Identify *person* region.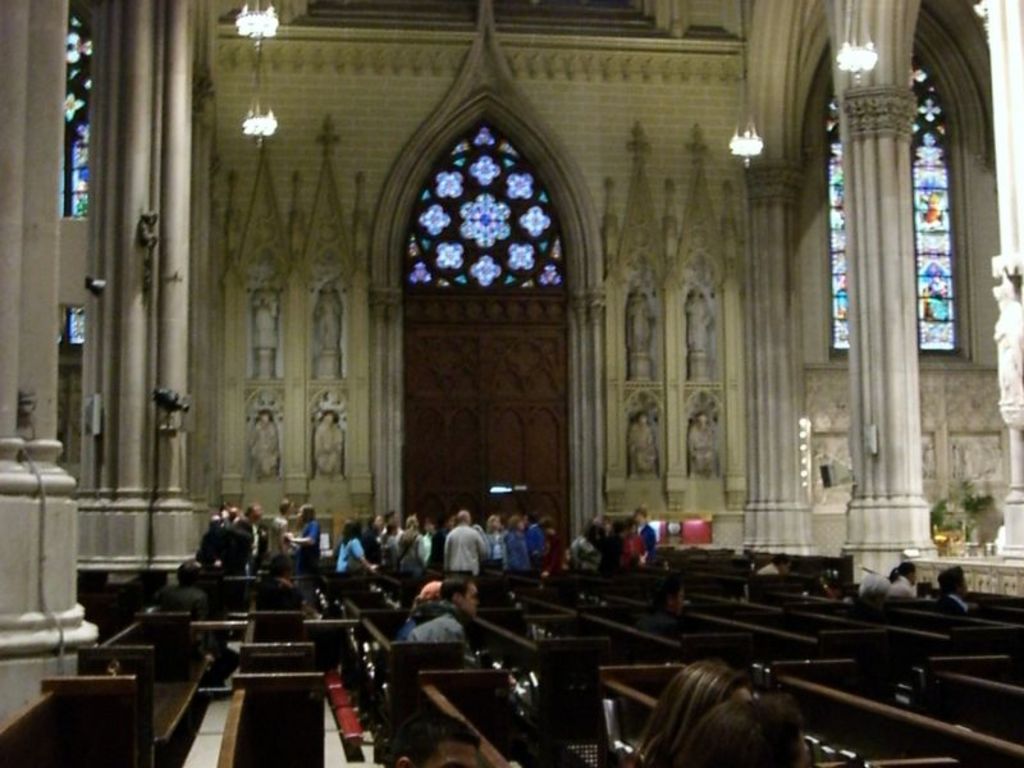
Region: bbox=(333, 518, 374, 575).
